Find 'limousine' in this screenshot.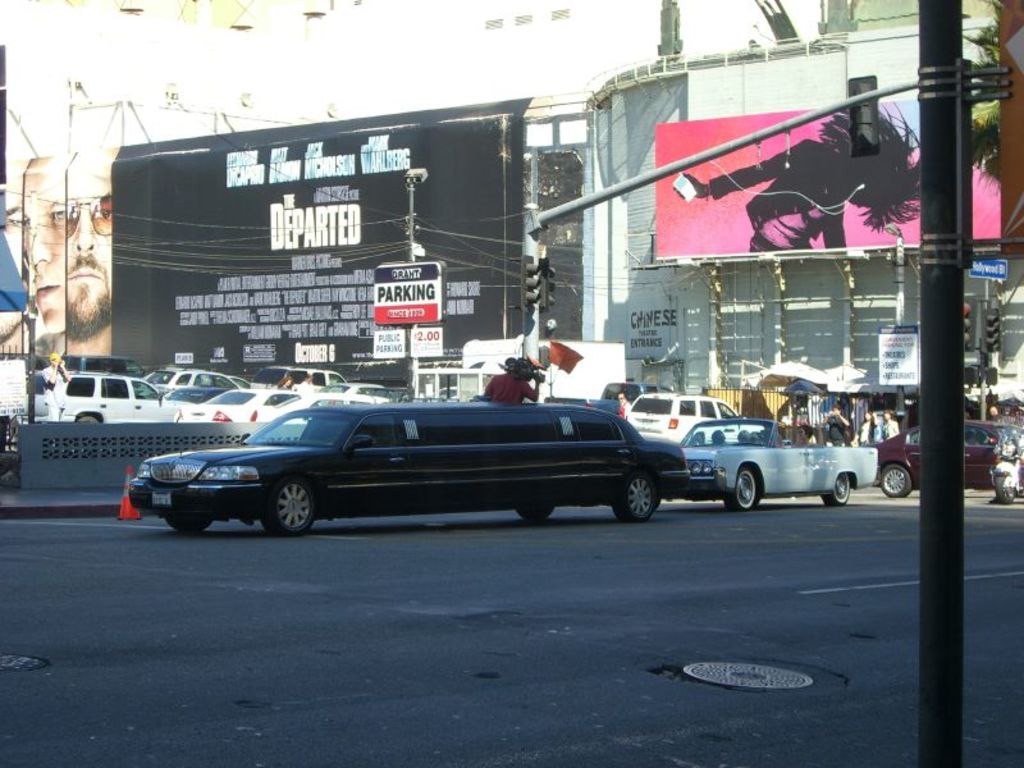
The bounding box for 'limousine' is bbox(125, 402, 690, 534).
